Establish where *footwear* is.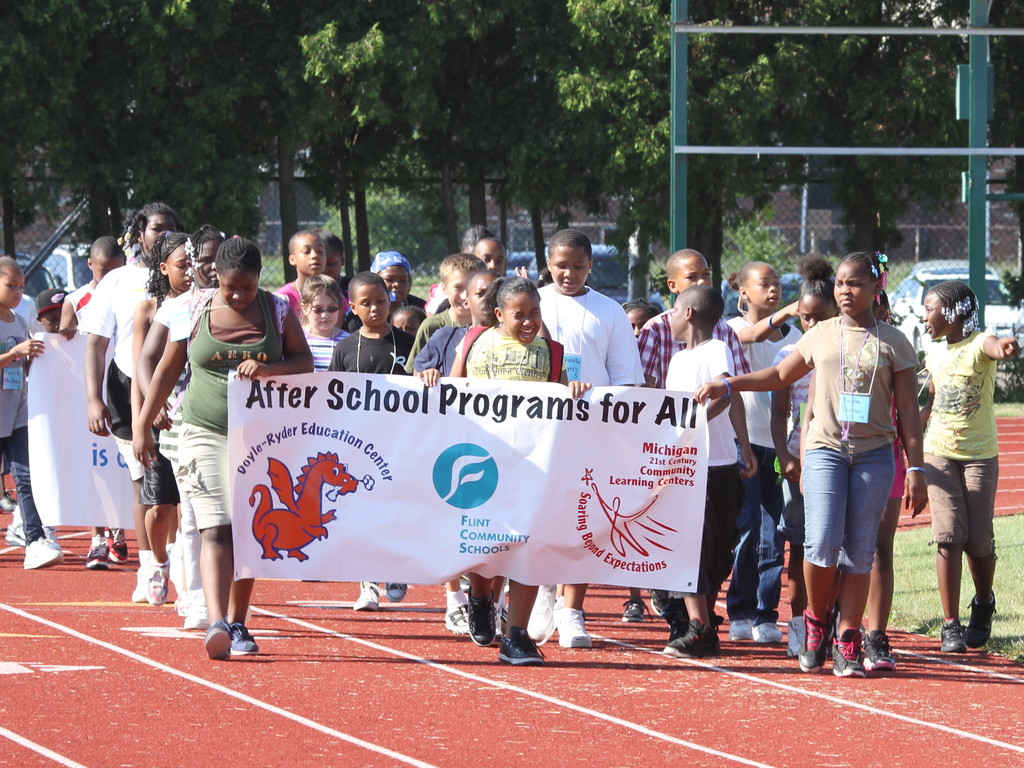
Established at box=[799, 617, 845, 676].
